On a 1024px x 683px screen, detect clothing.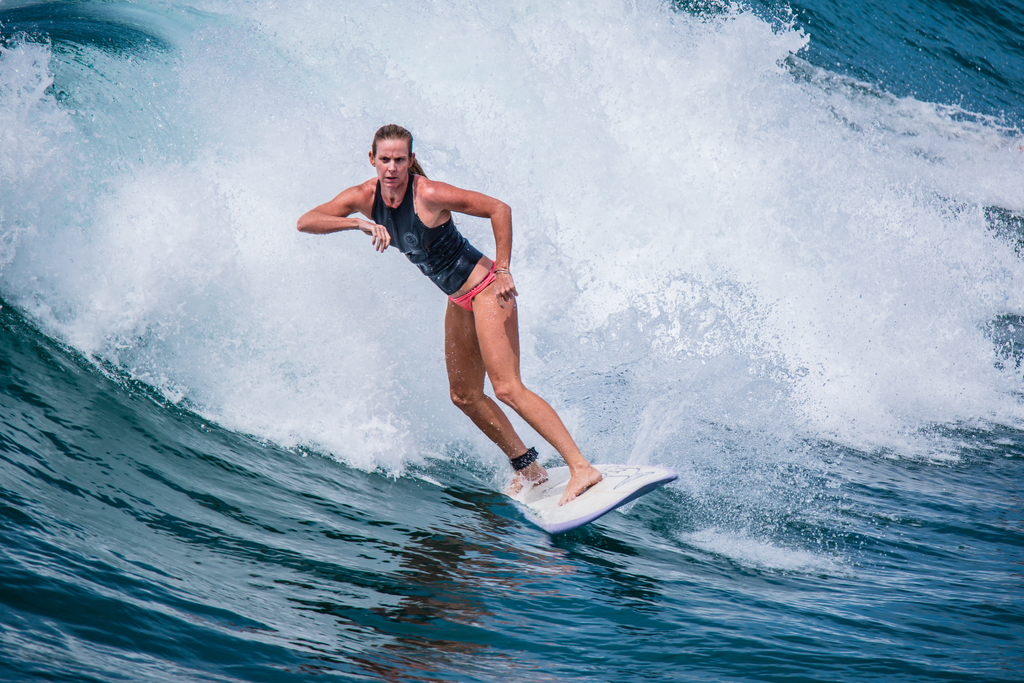
locate(370, 168, 483, 297).
